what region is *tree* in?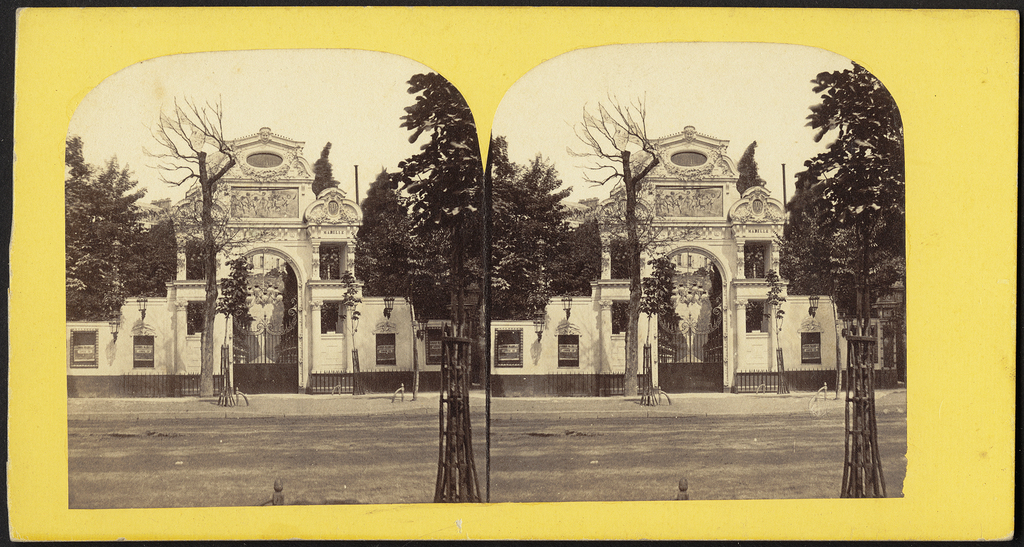
bbox=[309, 140, 353, 198].
